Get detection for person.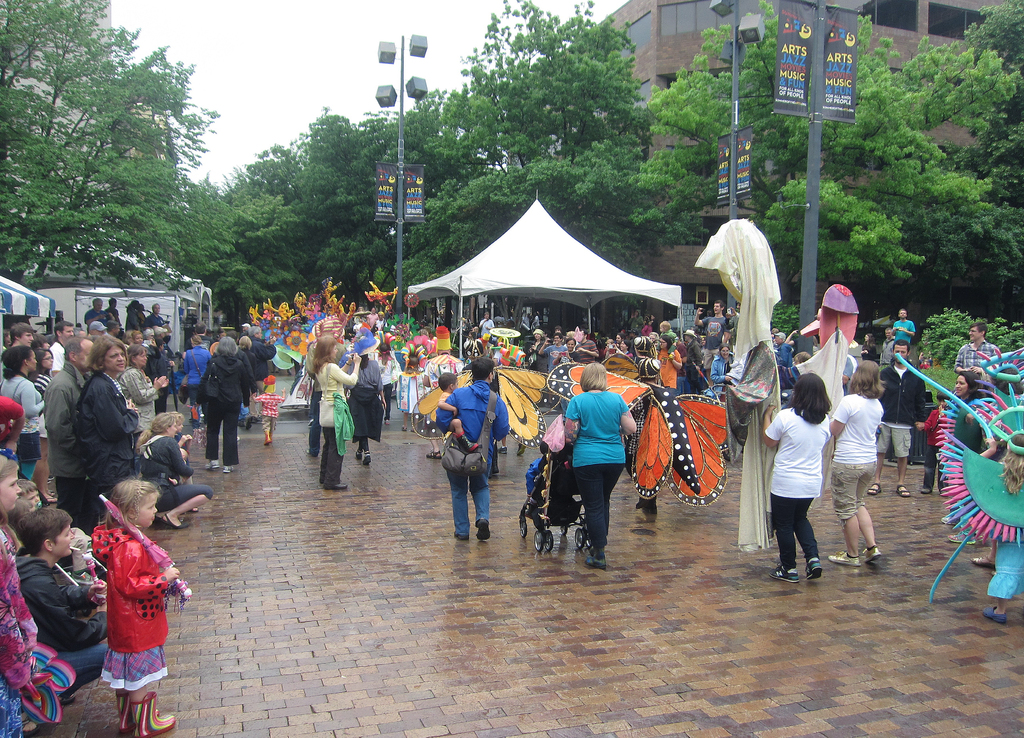
Detection: [left=894, top=307, right=916, bottom=360].
